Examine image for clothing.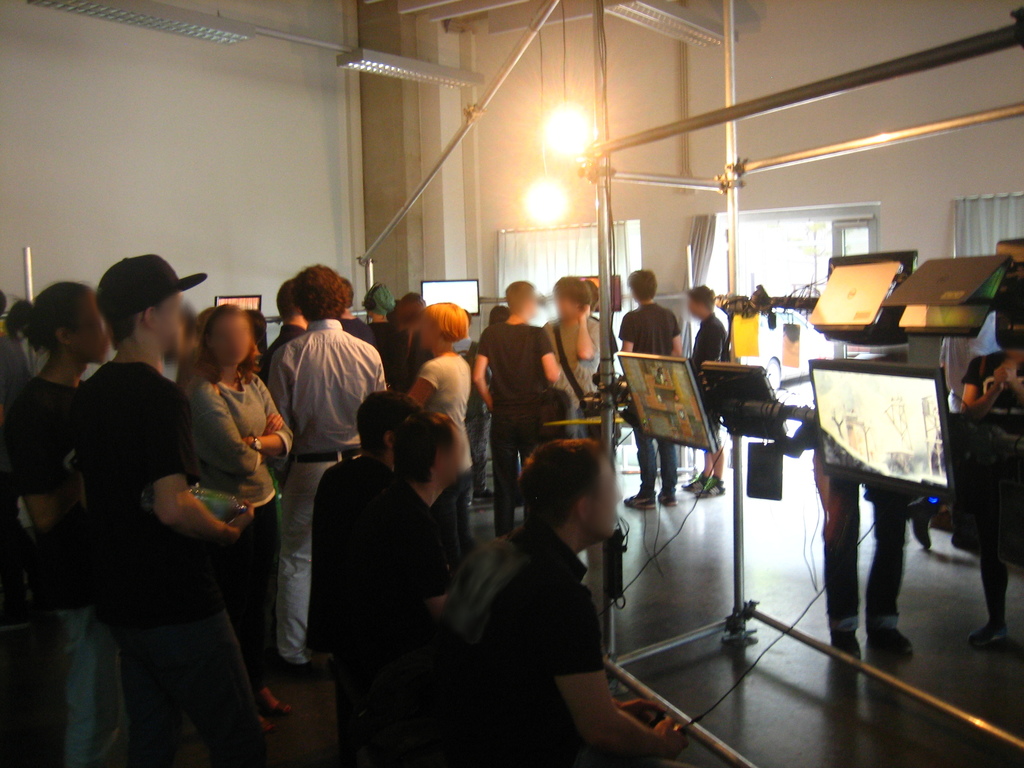
Examination result: [left=177, top=371, right=295, bottom=680].
